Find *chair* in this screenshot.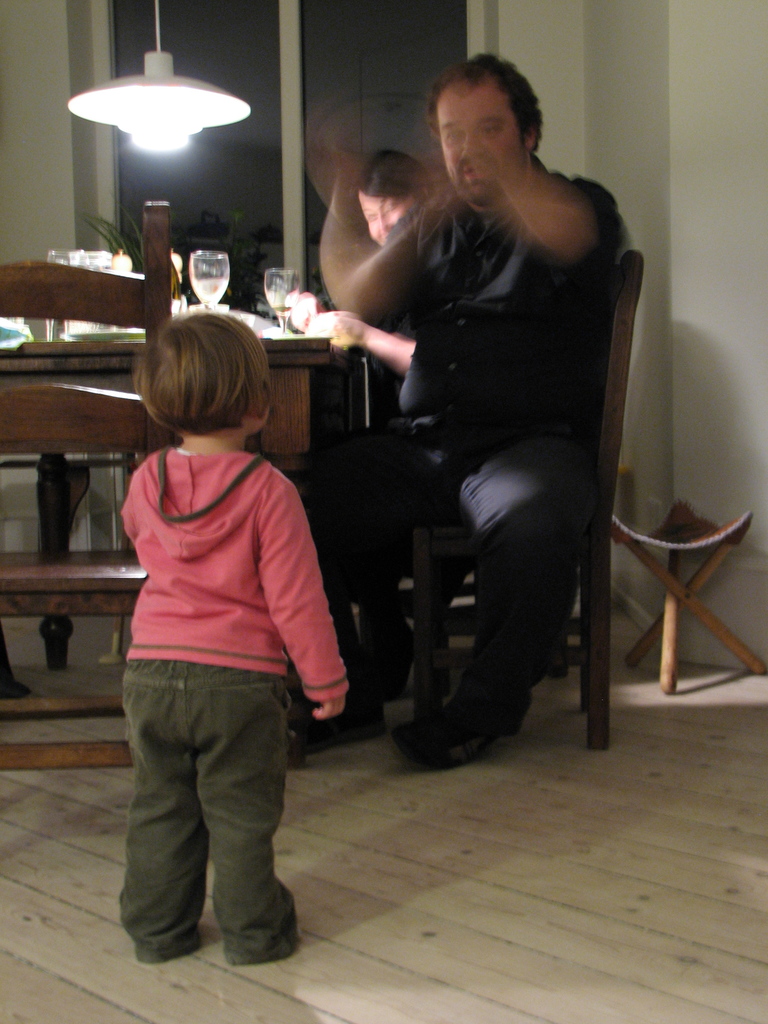
The bounding box for *chair* is 383:249:646:758.
